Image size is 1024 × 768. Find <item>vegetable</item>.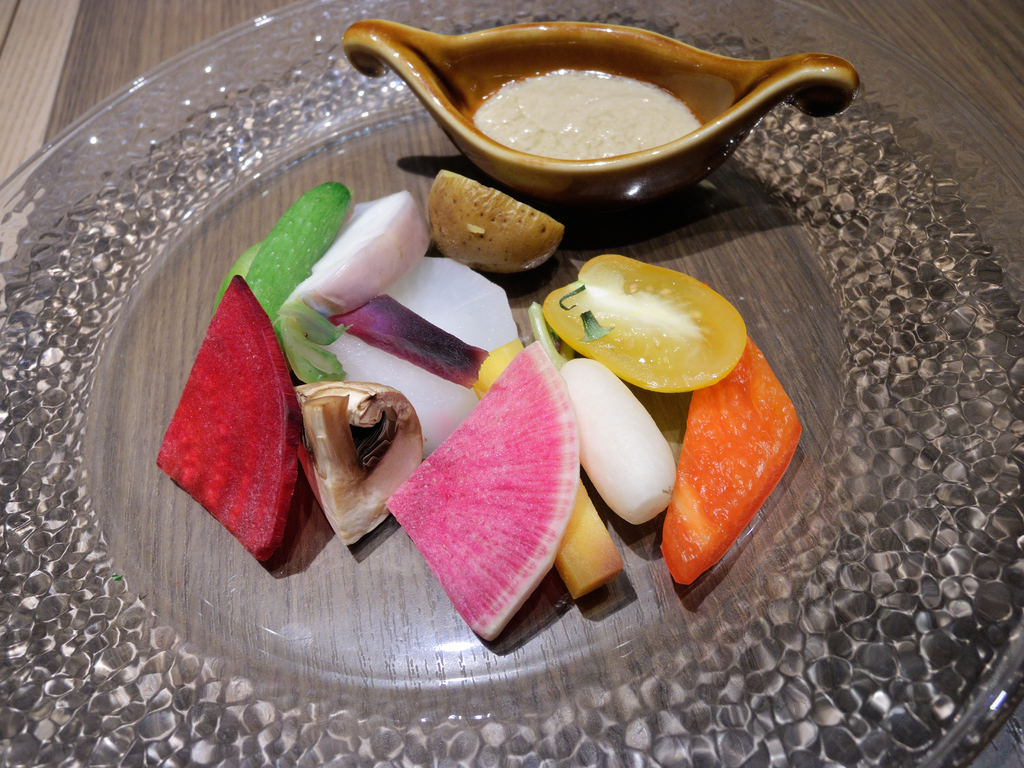
Rect(281, 189, 524, 452).
